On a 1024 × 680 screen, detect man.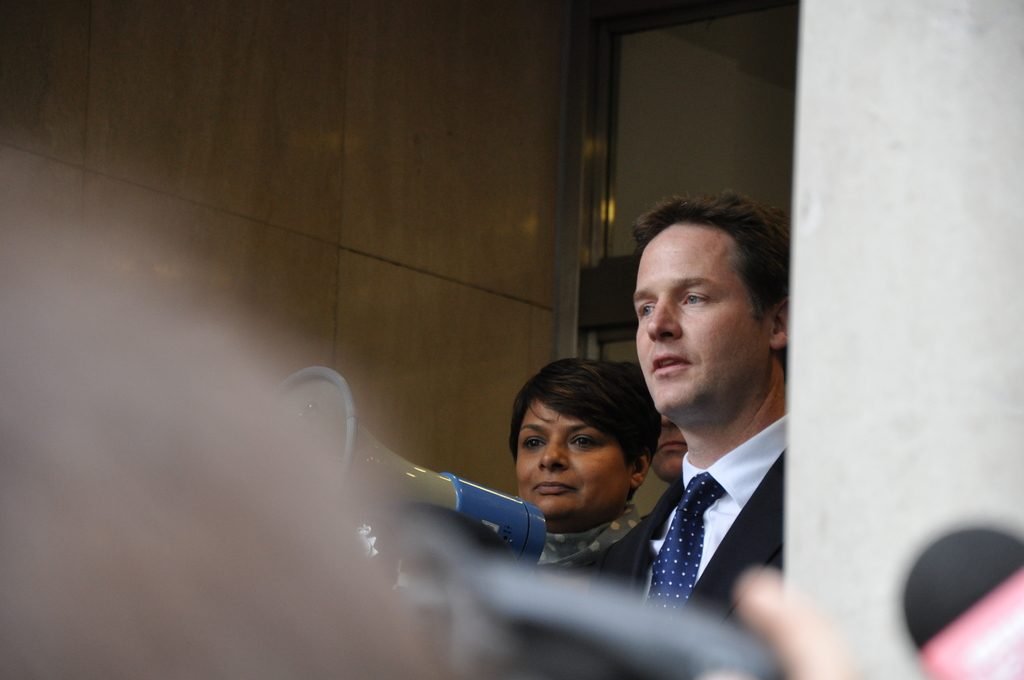
583, 189, 788, 679.
